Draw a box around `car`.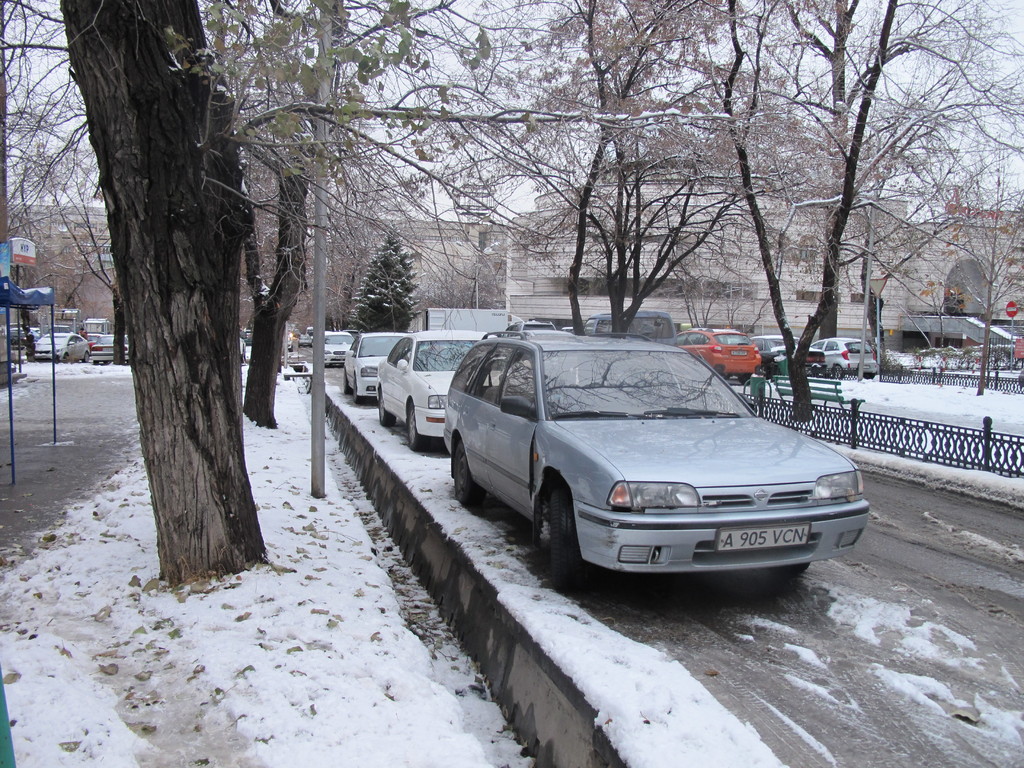
detection(31, 330, 90, 362).
